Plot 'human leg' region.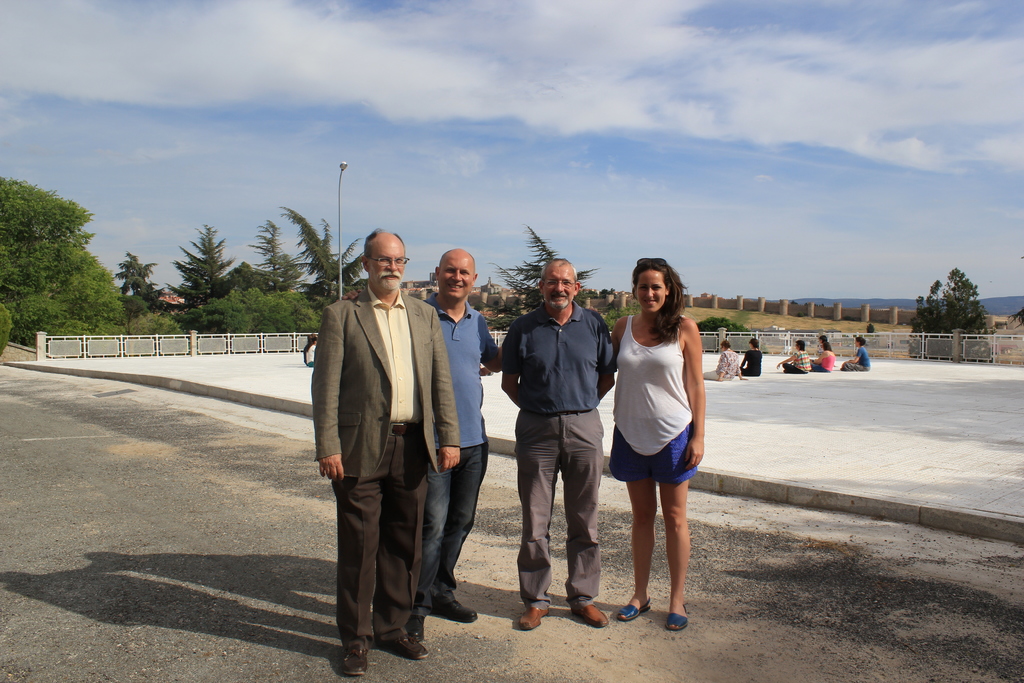
Plotted at {"left": 660, "top": 431, "right": 693, "bottom": 627}.
